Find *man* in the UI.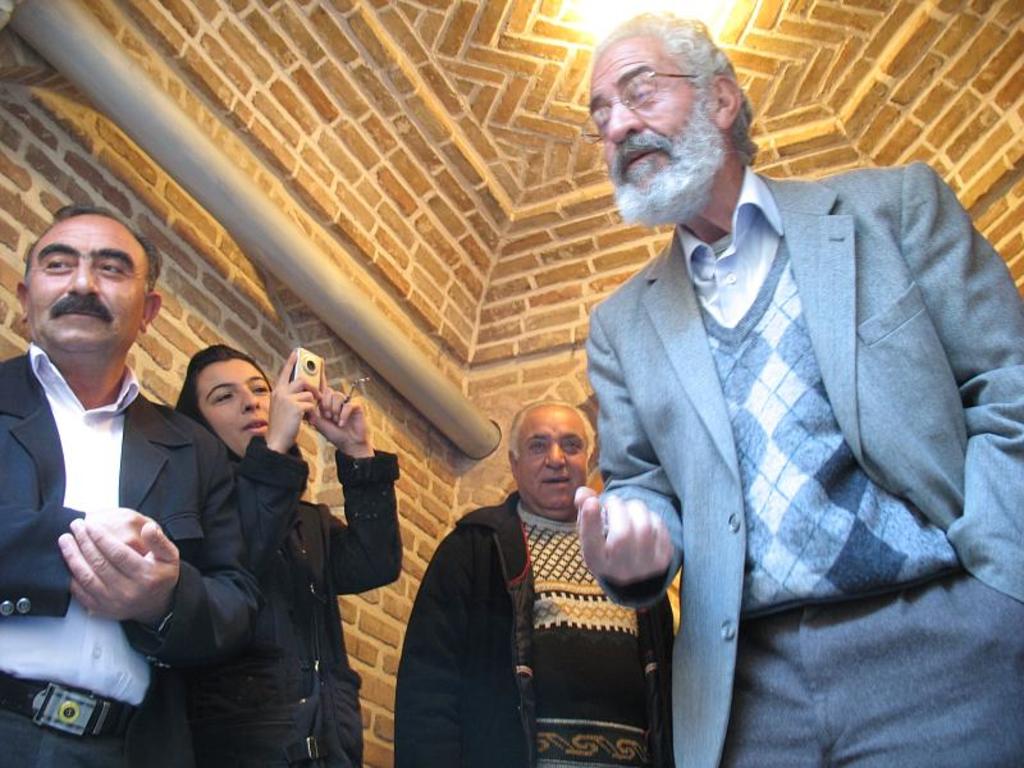
UI element at BBox(0, 202, 266, 767).
